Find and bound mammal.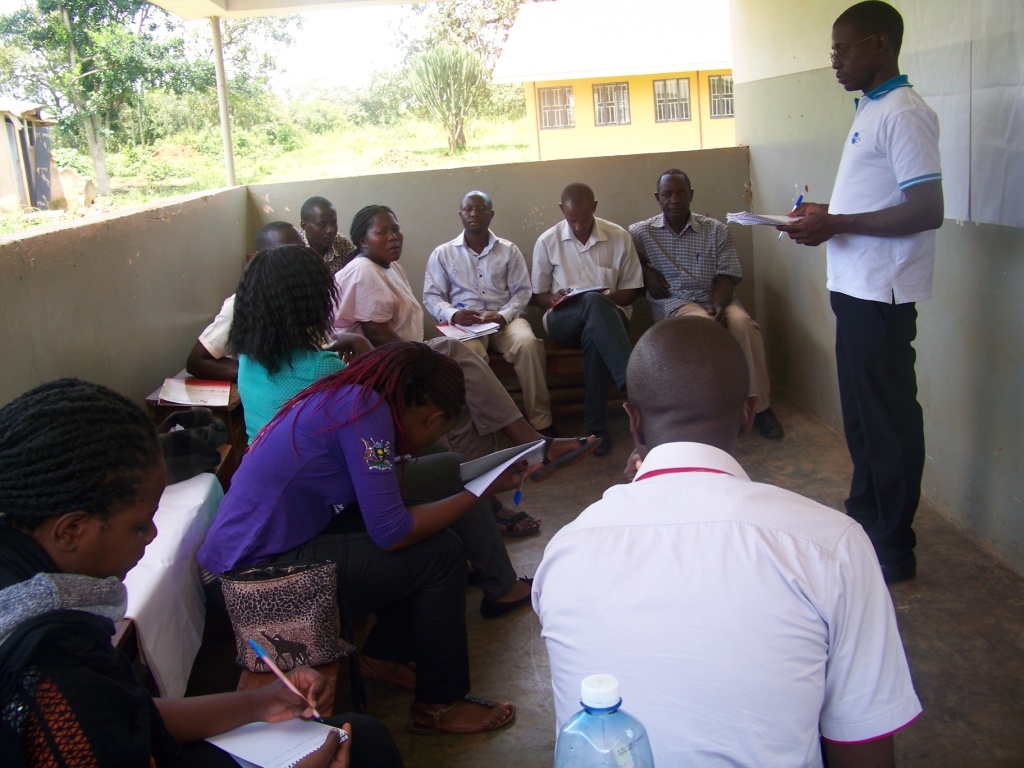
Bound: box=[216, 334, 529, 711].
